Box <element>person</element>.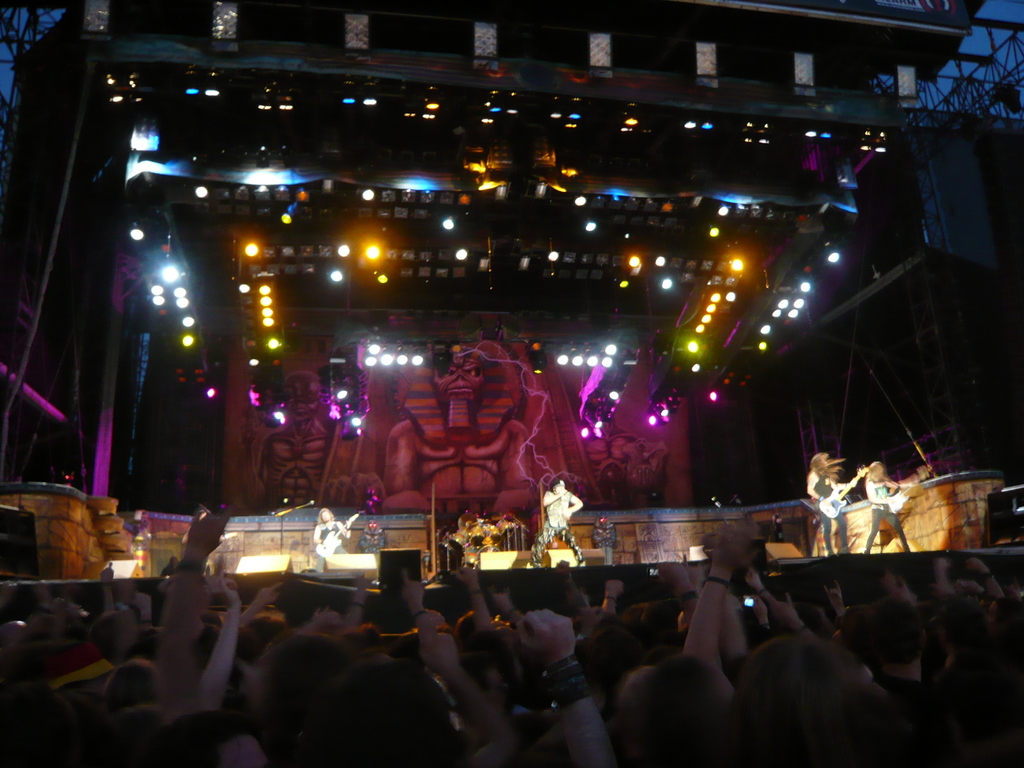
l=303, t=500, r=355, b=566.
